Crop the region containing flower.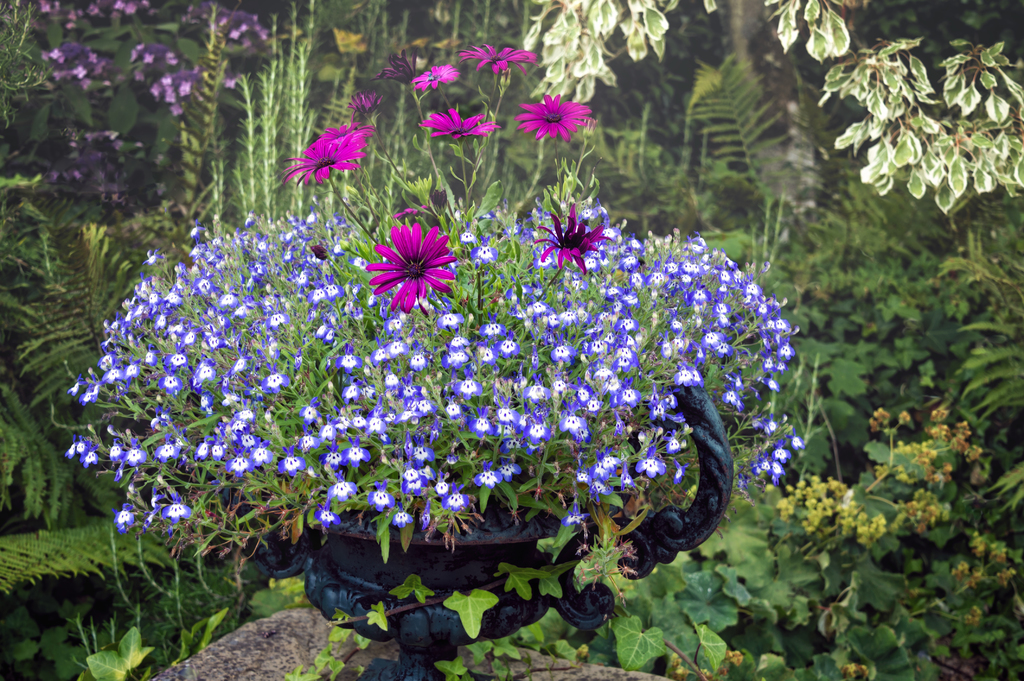
Crop region: x1=368 y1=220 x2=454 y2=317.
